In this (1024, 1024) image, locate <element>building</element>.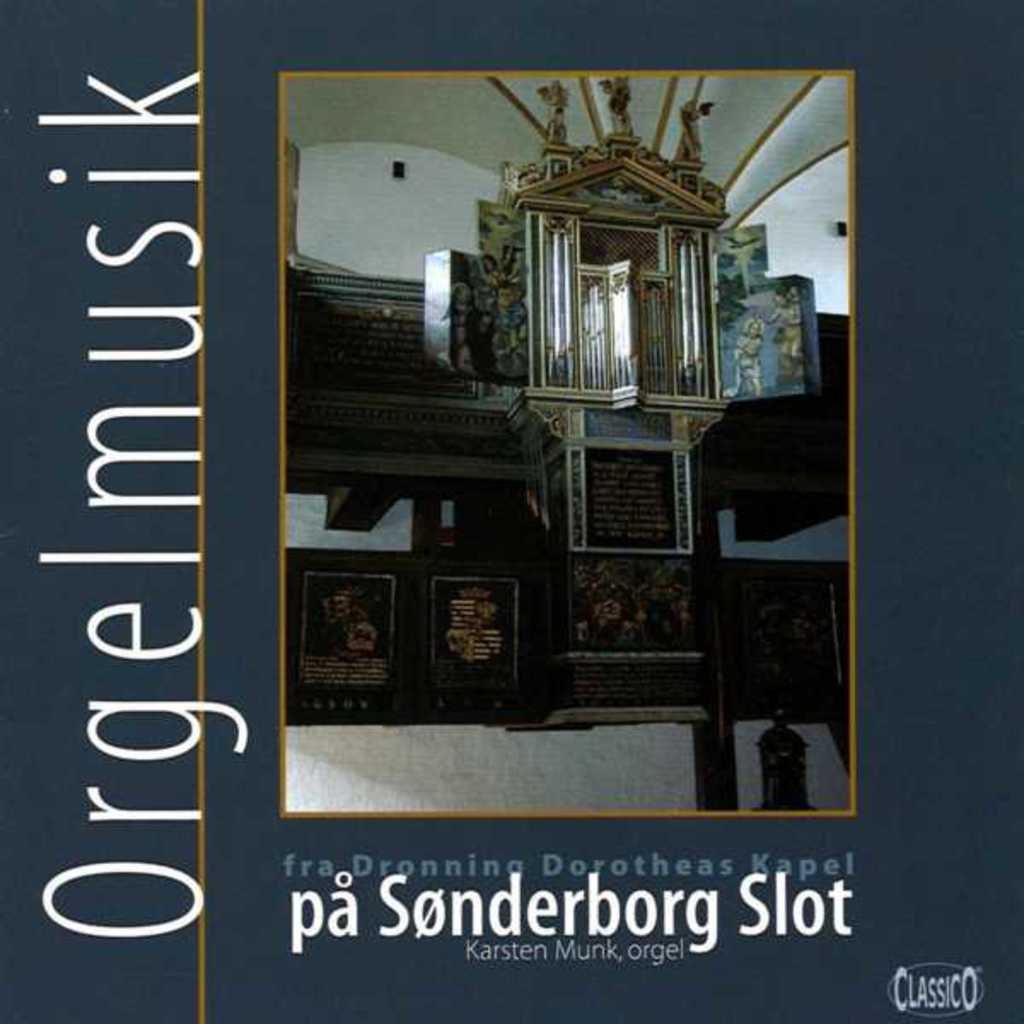
Bounding box: <region>278, 63, 852, 814</region>.
